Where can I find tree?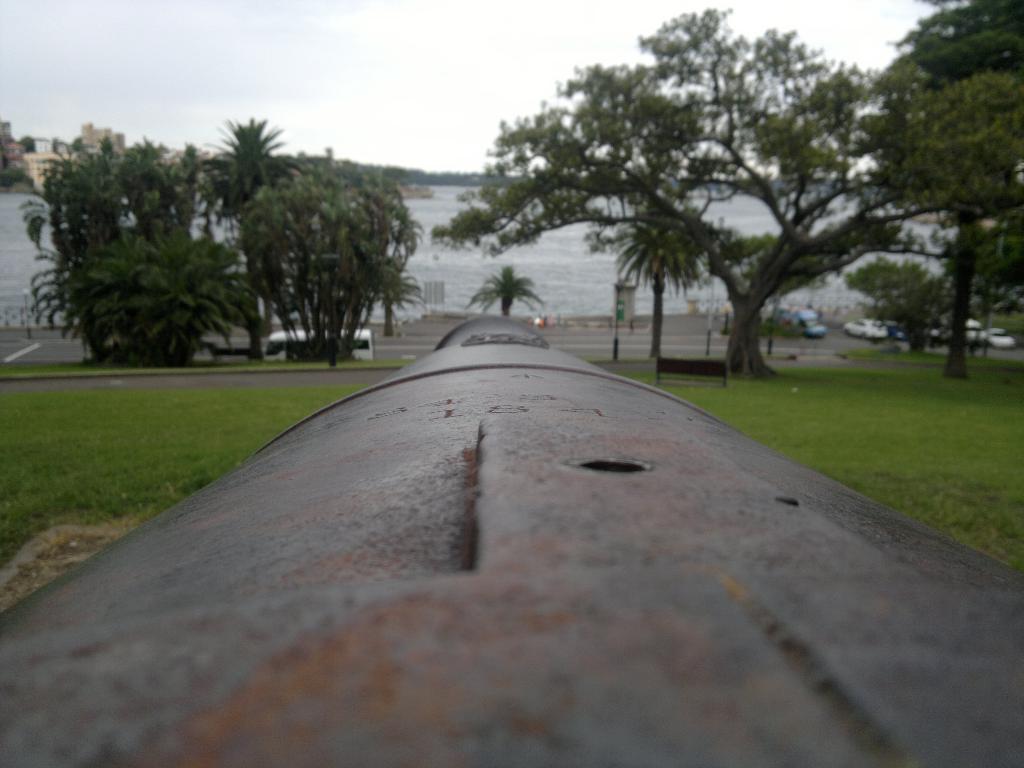
You can find it at locate(424, 3, 956, 373).
